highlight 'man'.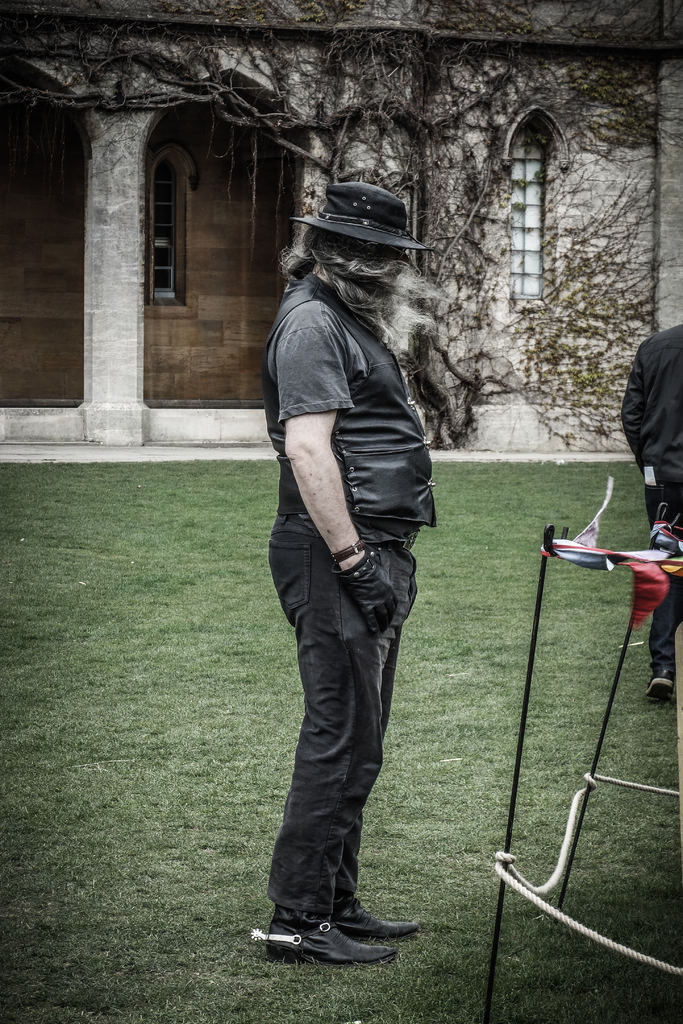
Highlighted region: detection(245, 229, 450, 972).
